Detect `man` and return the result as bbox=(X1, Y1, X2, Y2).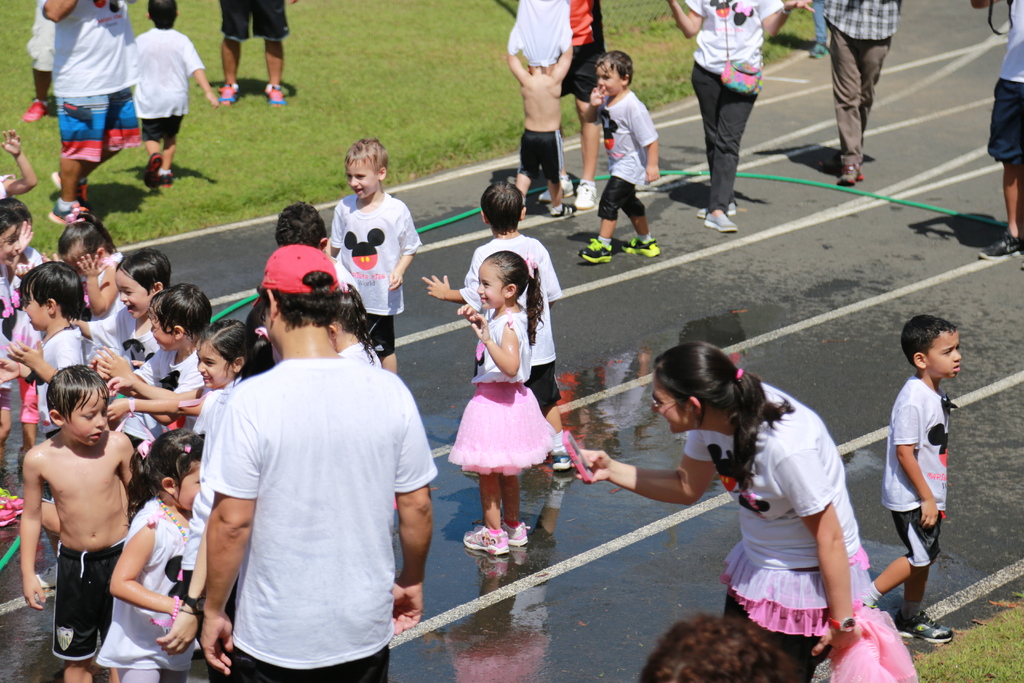
bbox=(37, 0, 143, 222).
